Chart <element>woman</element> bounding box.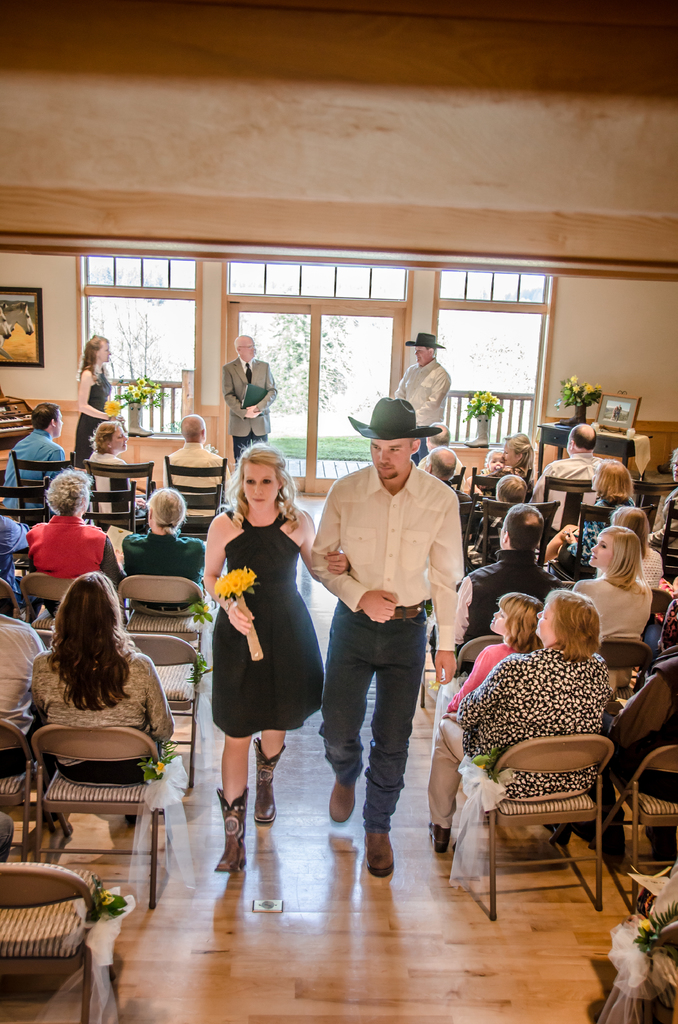
Charted: 540/460/643/571.
